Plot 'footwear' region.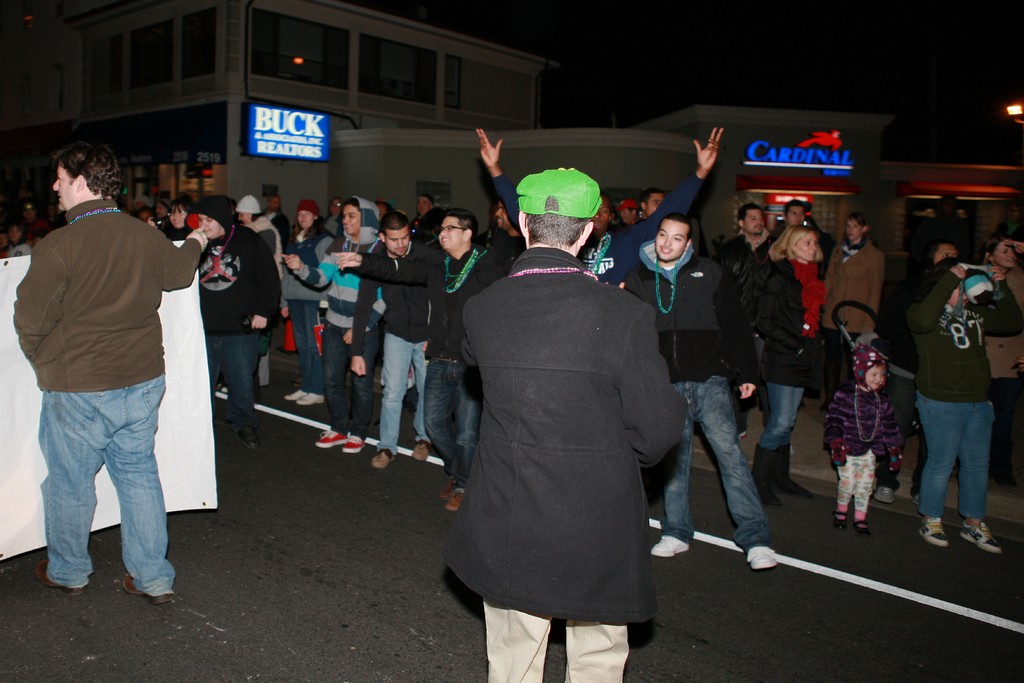
Plotted at x1=738 y1=430 x2=747 y2=437.
